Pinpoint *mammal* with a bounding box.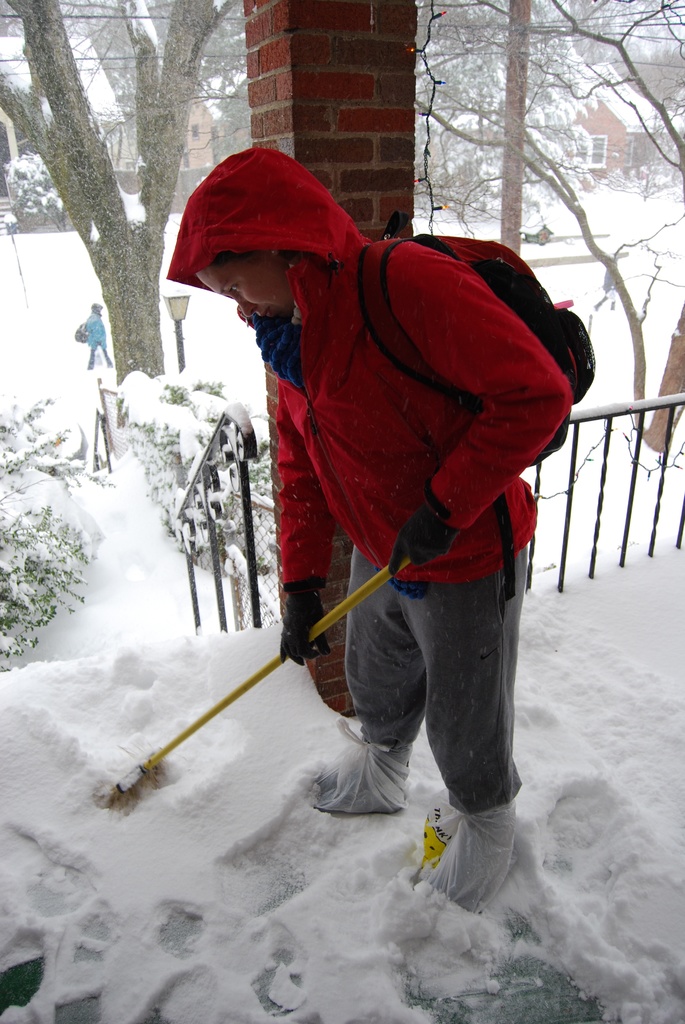
bbox=(536, 225, 553, 244).
